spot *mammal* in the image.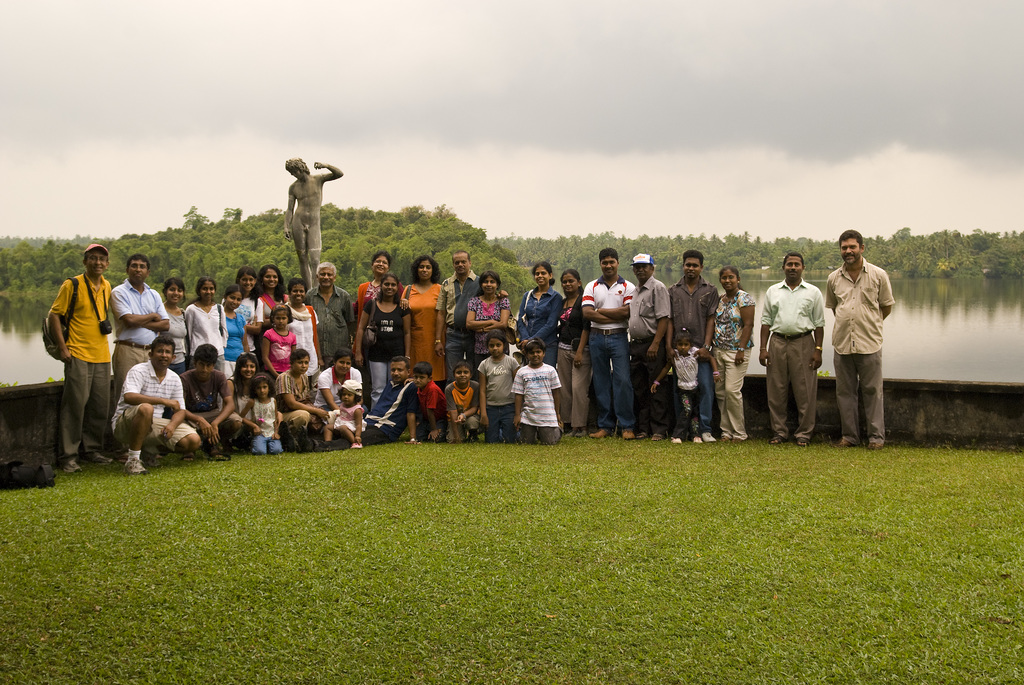
*mammal* found at l=286, t=276, r=326, b=391.
